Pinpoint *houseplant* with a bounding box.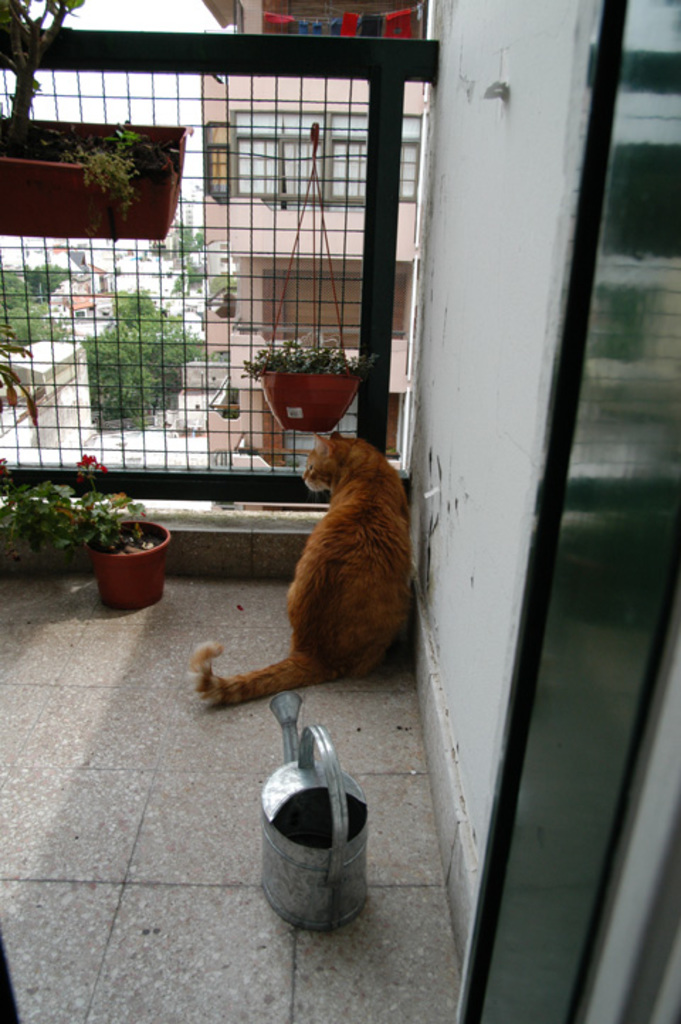
rect(227, 332, 350, 430).
